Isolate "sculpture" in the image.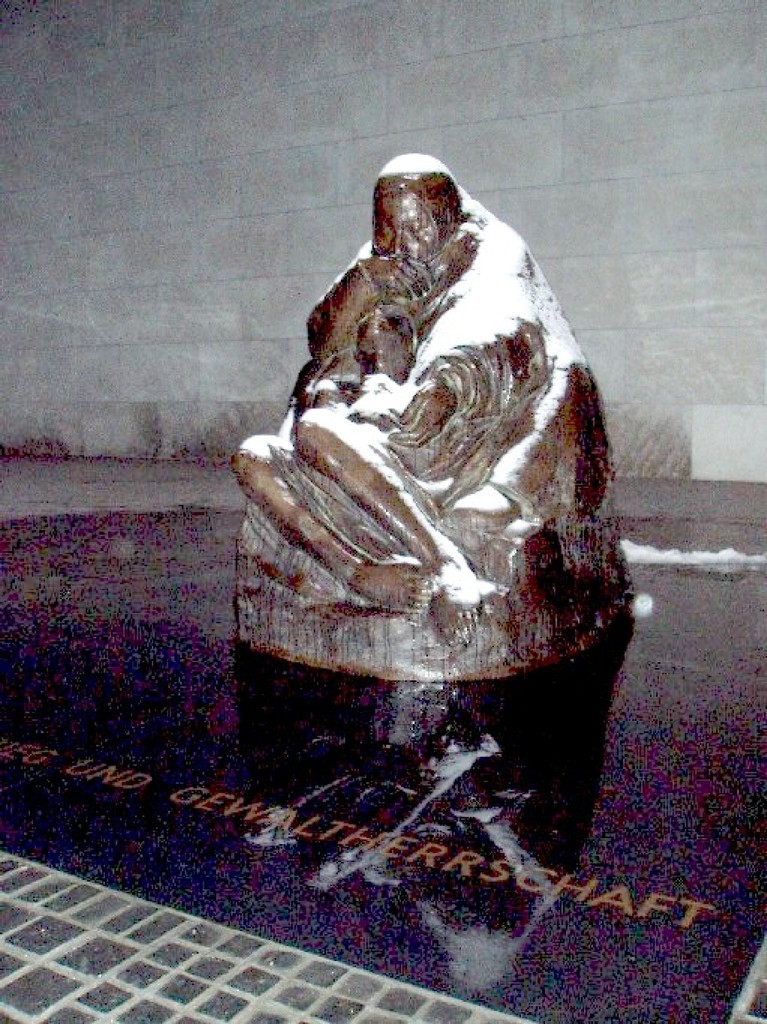
Isolated region: 216,150,643,680.
